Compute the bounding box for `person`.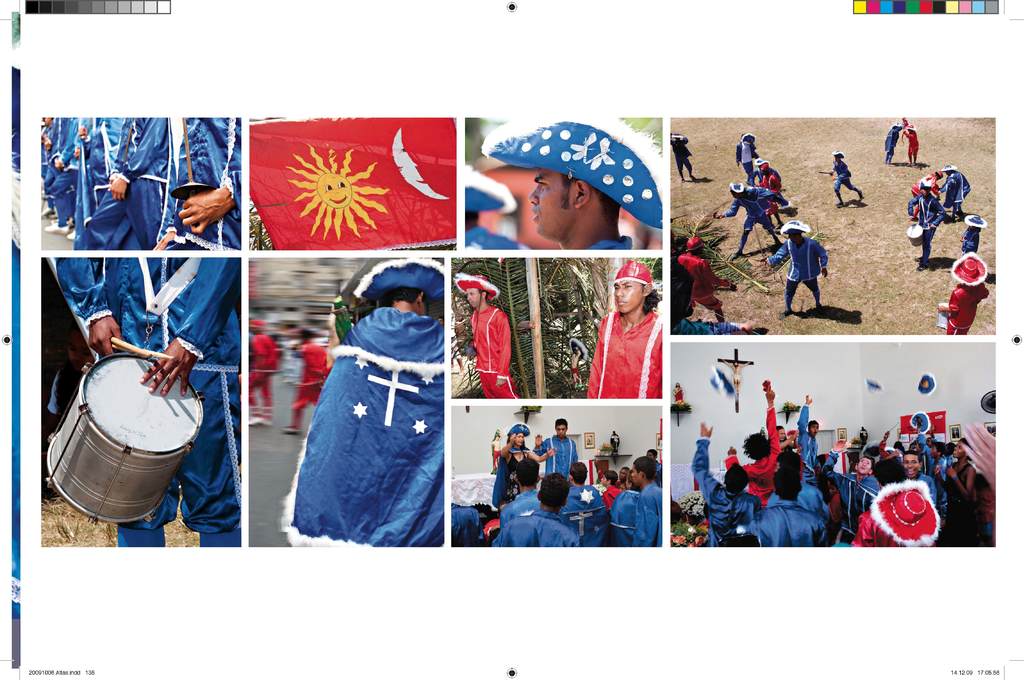
box=[284, 256, 444, 551].
